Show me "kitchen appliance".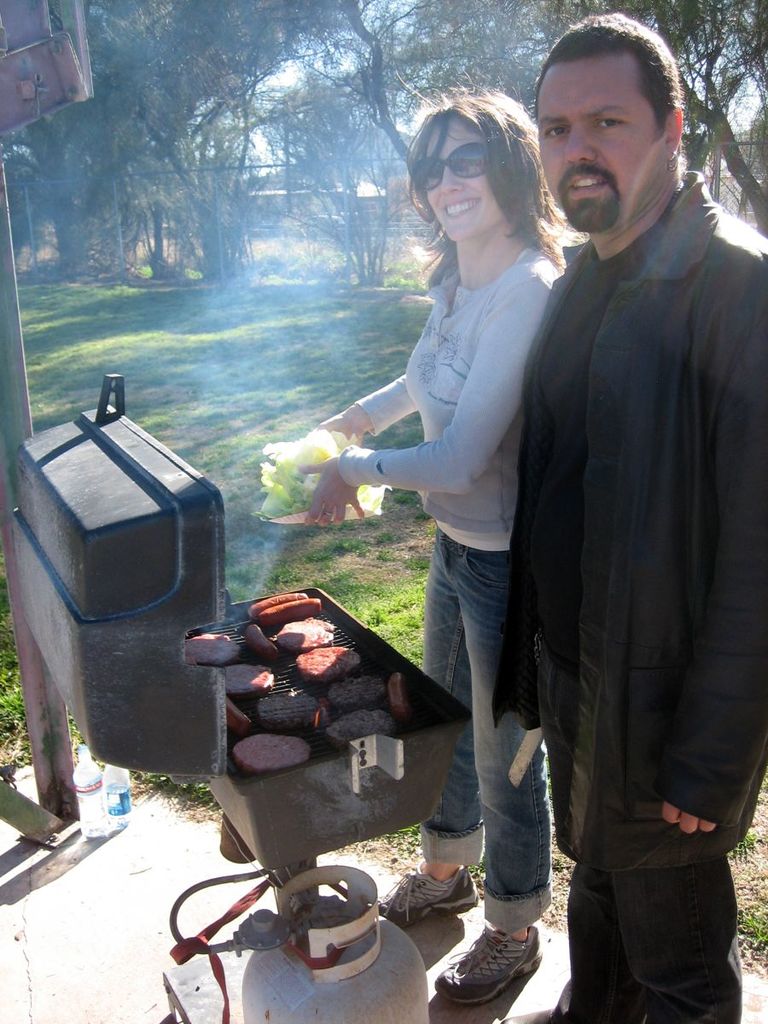
"kitchen appliance" is here: pyautogui.locateOnScreen(2, 376, 474, 986).
